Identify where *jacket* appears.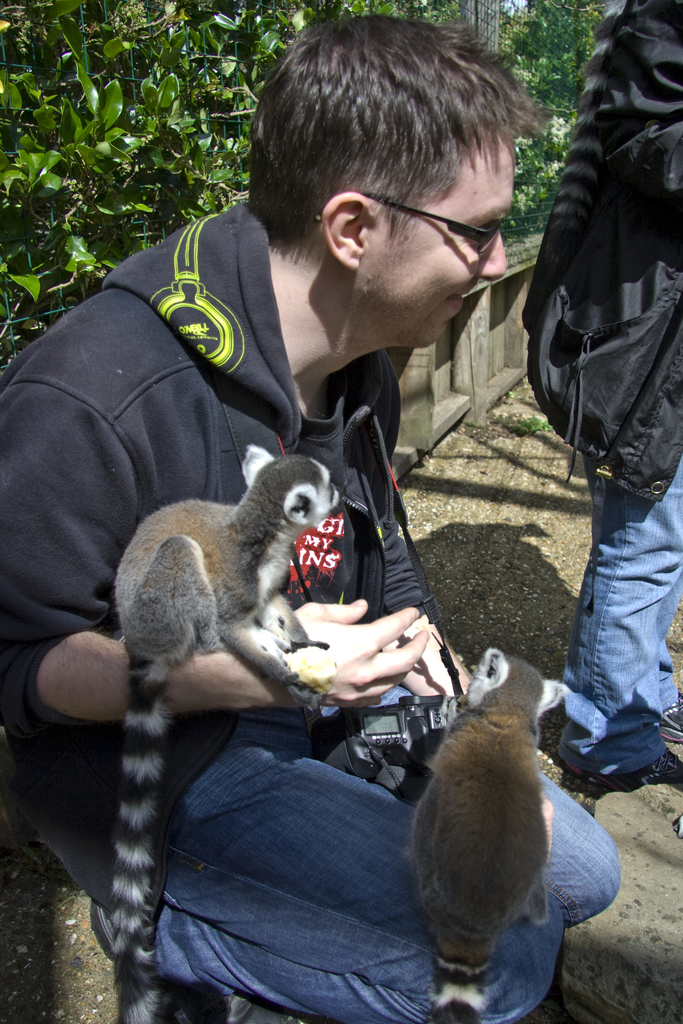
Appears at x1=525, y1=7, x2=682, y2=554.
